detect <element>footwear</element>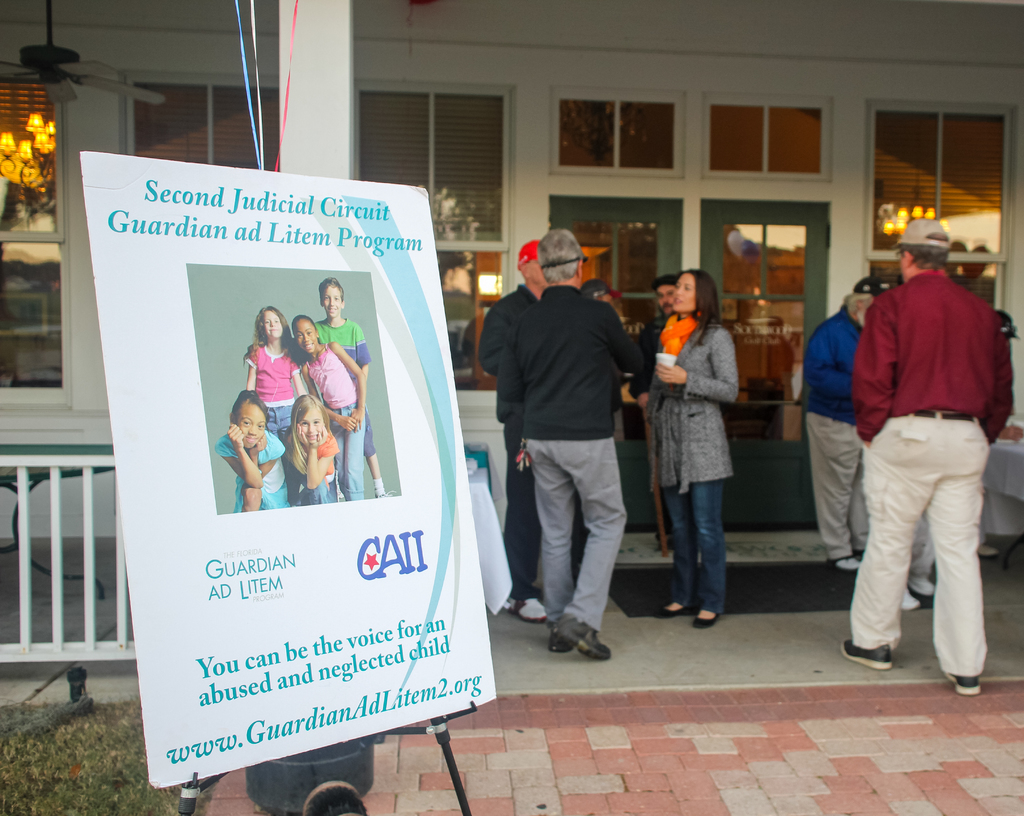
BBox(900, 589, 916, 612)
